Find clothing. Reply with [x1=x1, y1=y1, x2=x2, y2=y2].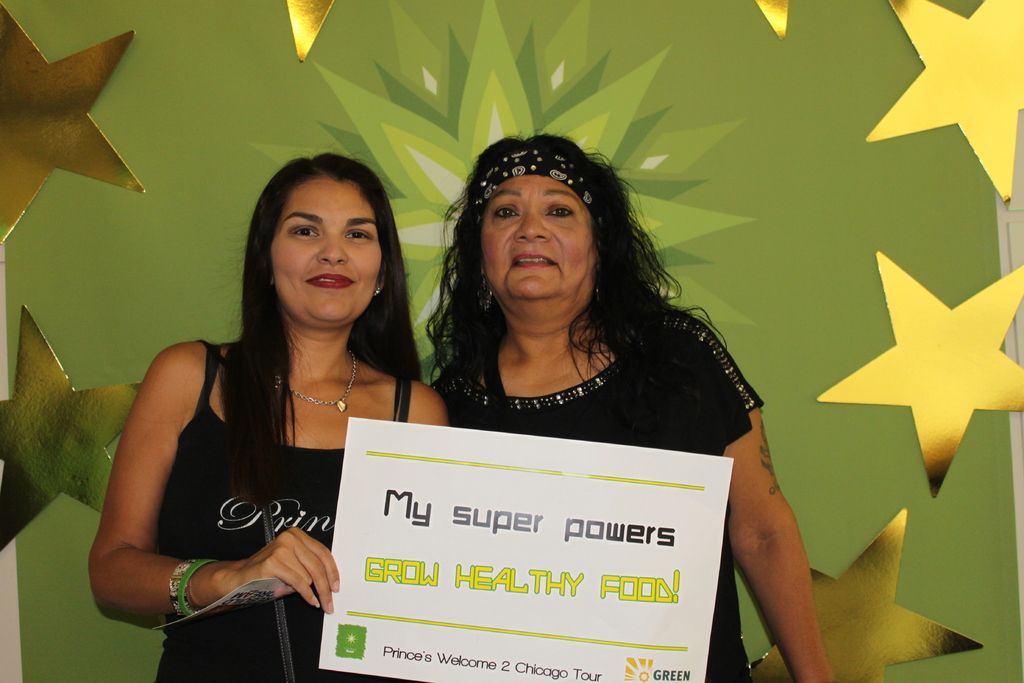
[x1=429, y1=284, x2=760, y2=679].
